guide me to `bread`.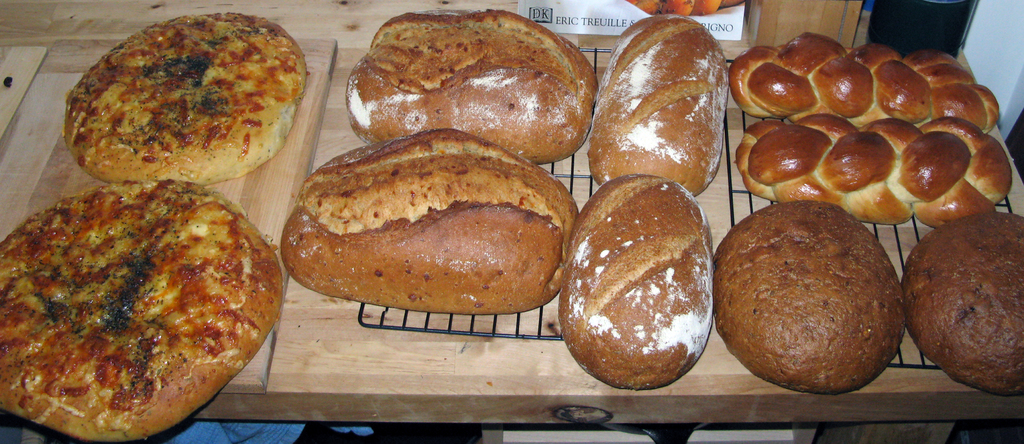
Guidance: [586,17,728,196].
